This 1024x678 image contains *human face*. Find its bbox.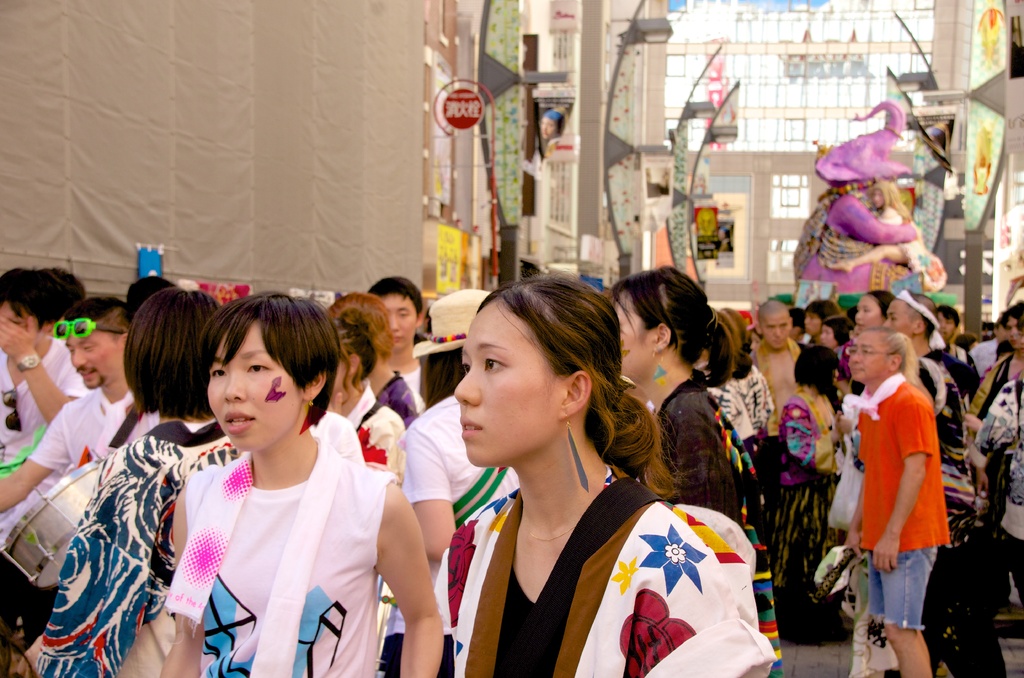
<bbox>204, 319, 303, 449</bbox>.
